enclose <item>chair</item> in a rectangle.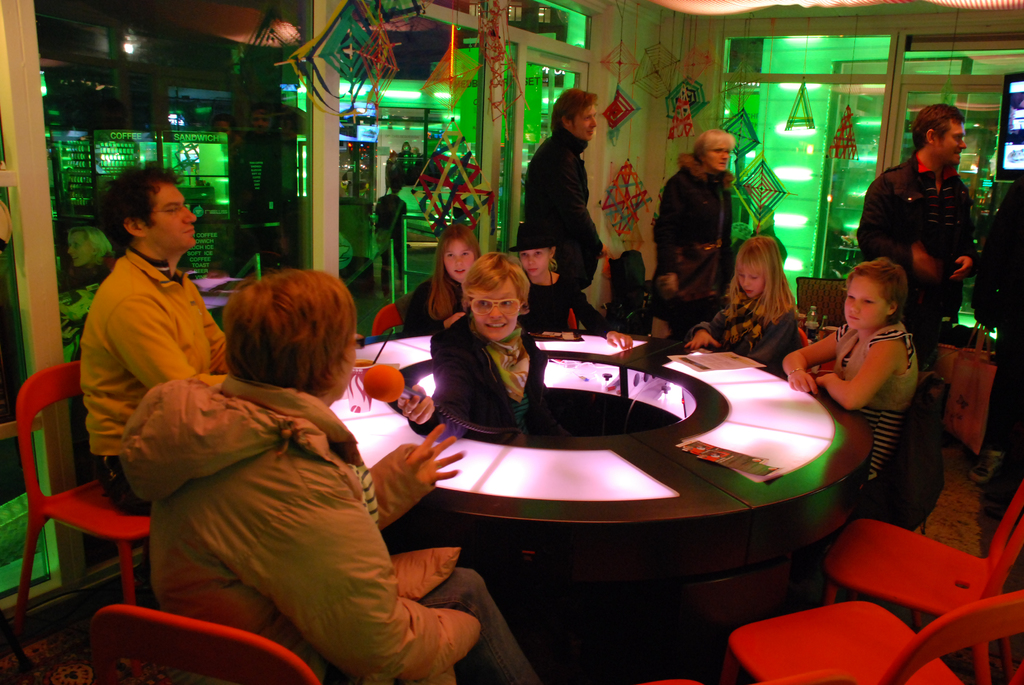
568, 304, 581, 335.
